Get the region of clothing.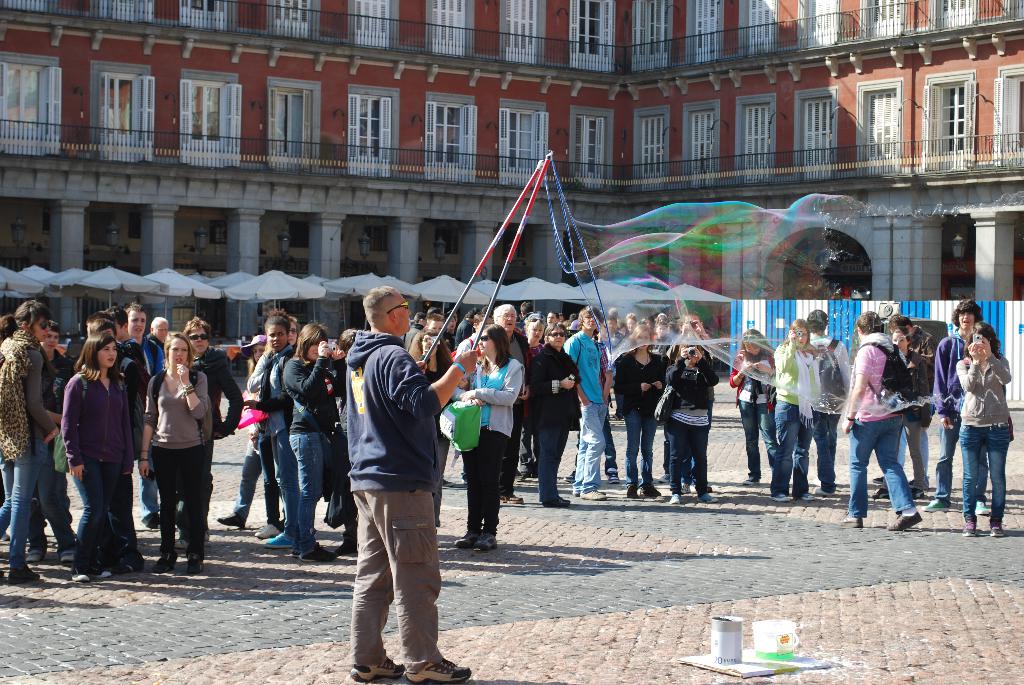
select_region(737, 352, 771, 476).
